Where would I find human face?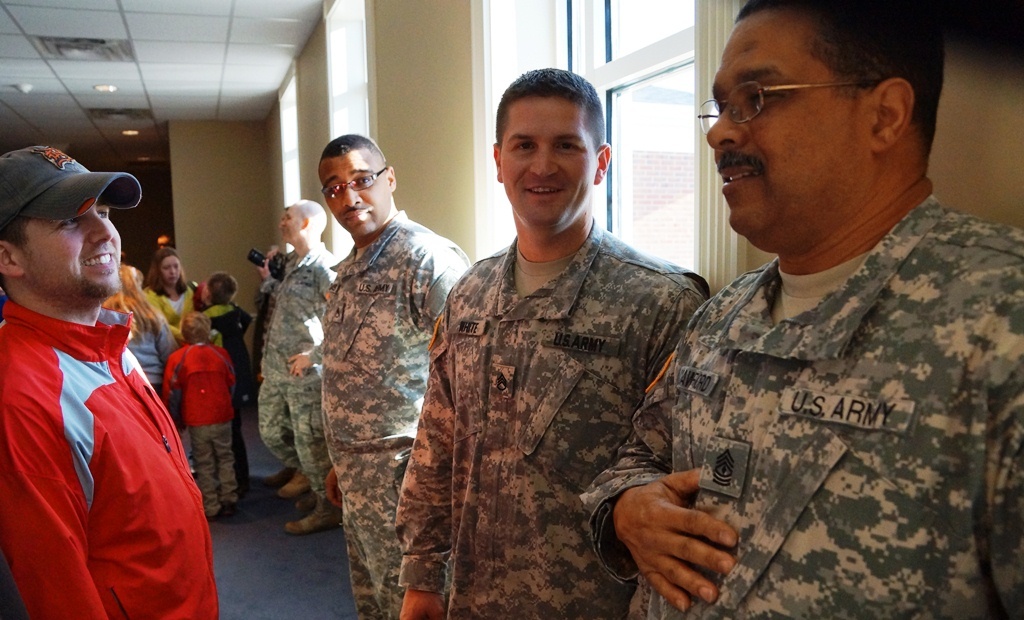
At locate(323, 157, 386, 231).
